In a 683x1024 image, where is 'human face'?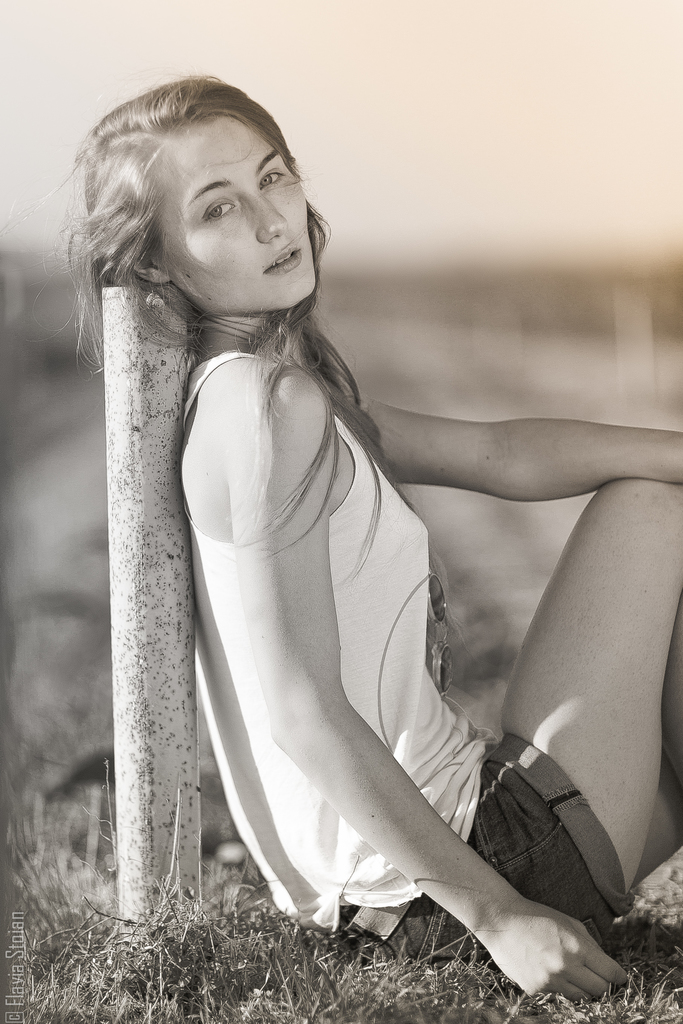
Rect(163, 118, 313, 312).
